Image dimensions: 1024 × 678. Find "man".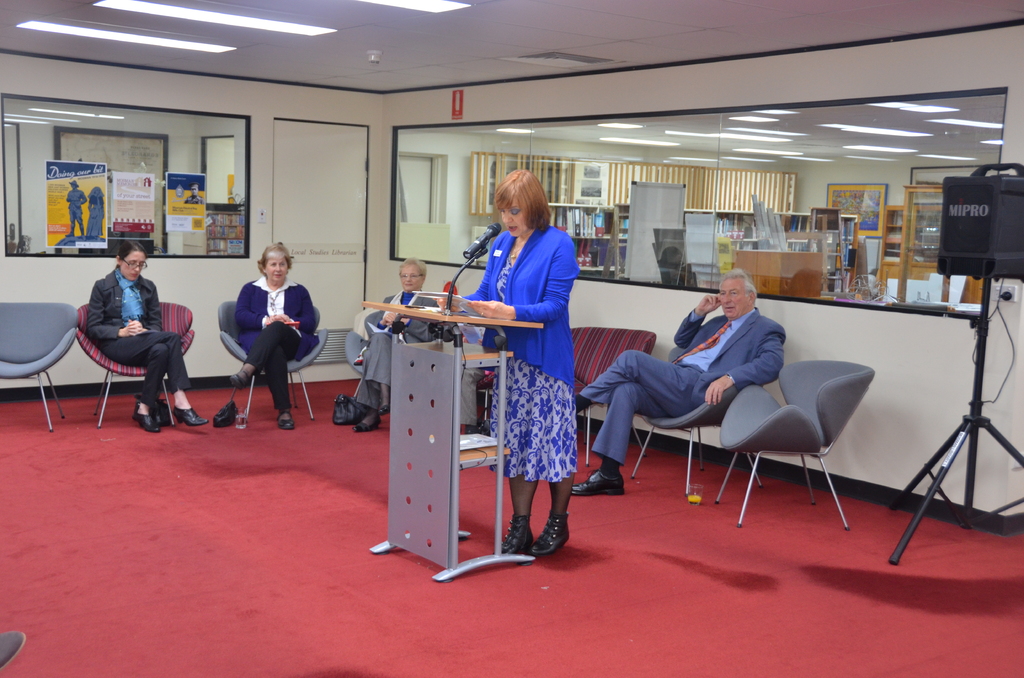
65:230:188:424.
